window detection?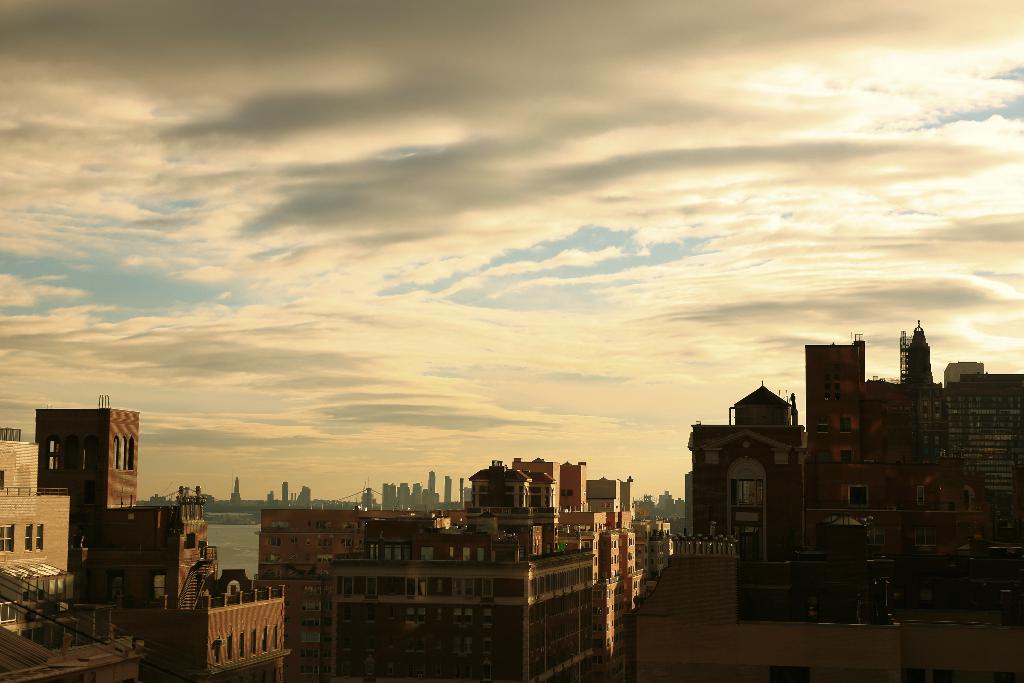
<bbox>224, 630, 234, 661</bbox>
